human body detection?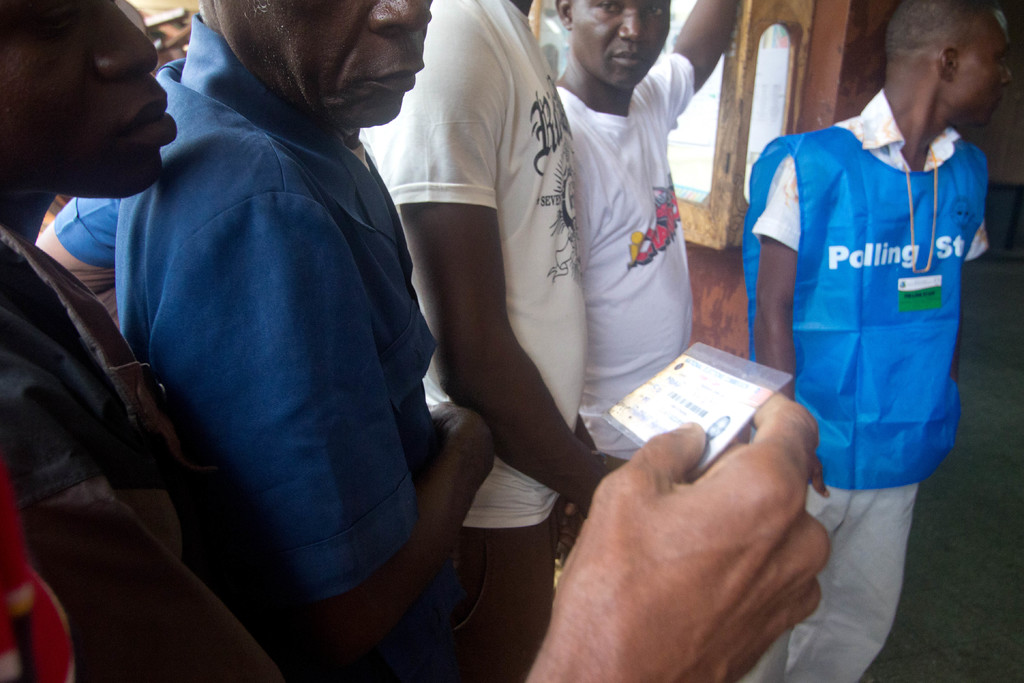
552 0 739 536
